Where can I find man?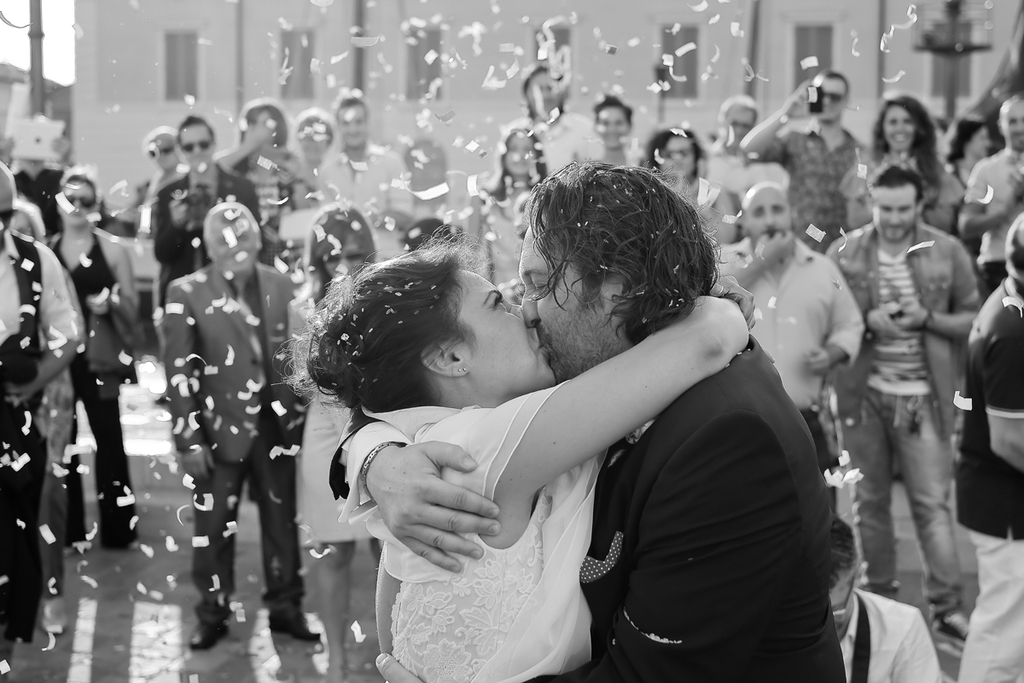
You can find it at (705, 185, 864, 470).
